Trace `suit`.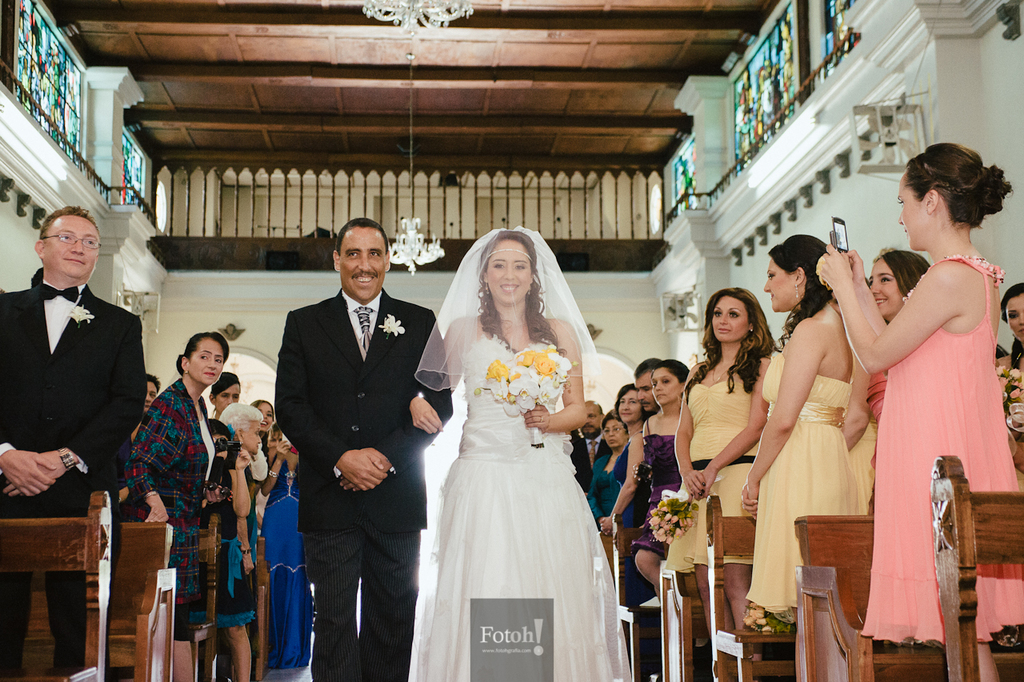
Traced to [left=265, top=230, right=435, bottom=672].
